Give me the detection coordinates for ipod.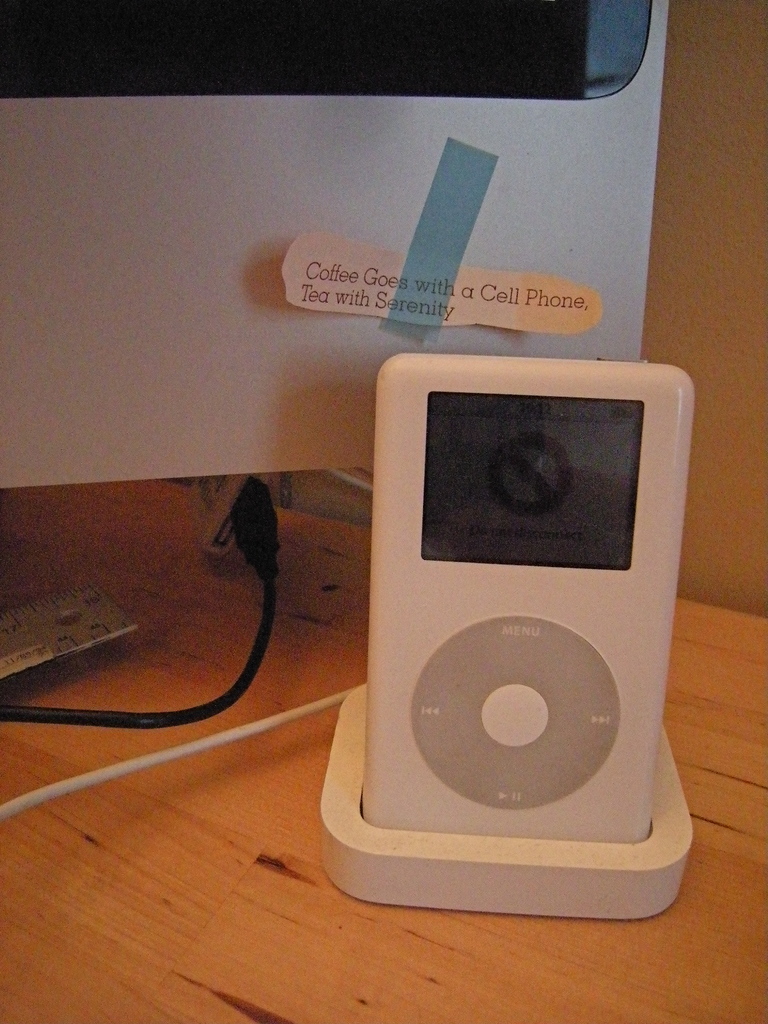
358:365:685:848.
